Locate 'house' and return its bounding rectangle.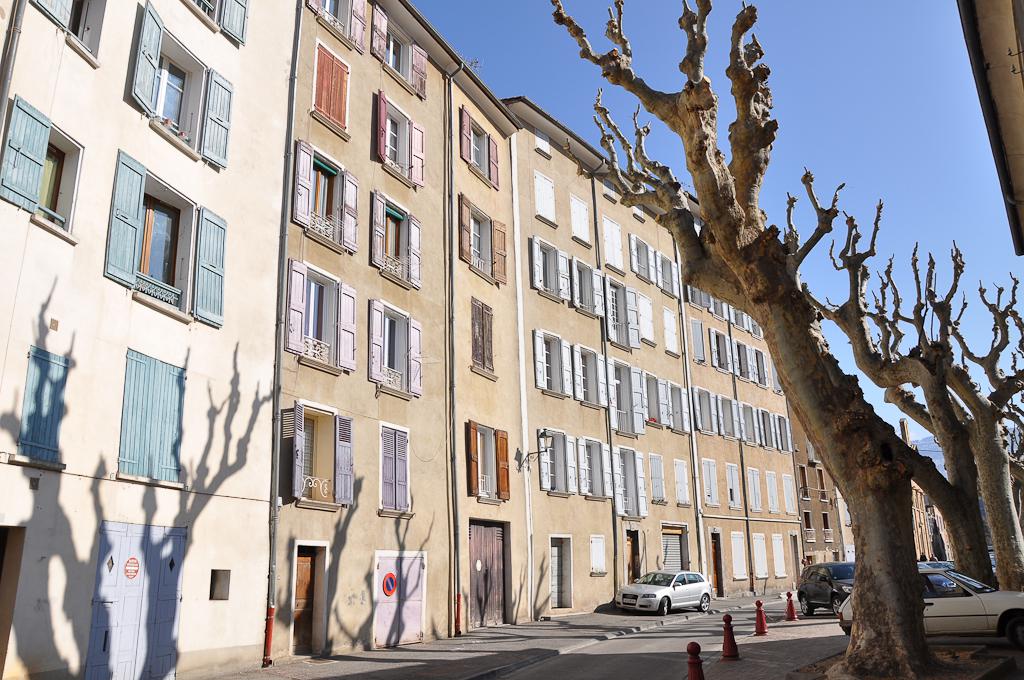
Rect(679, 239, 805, 598).
